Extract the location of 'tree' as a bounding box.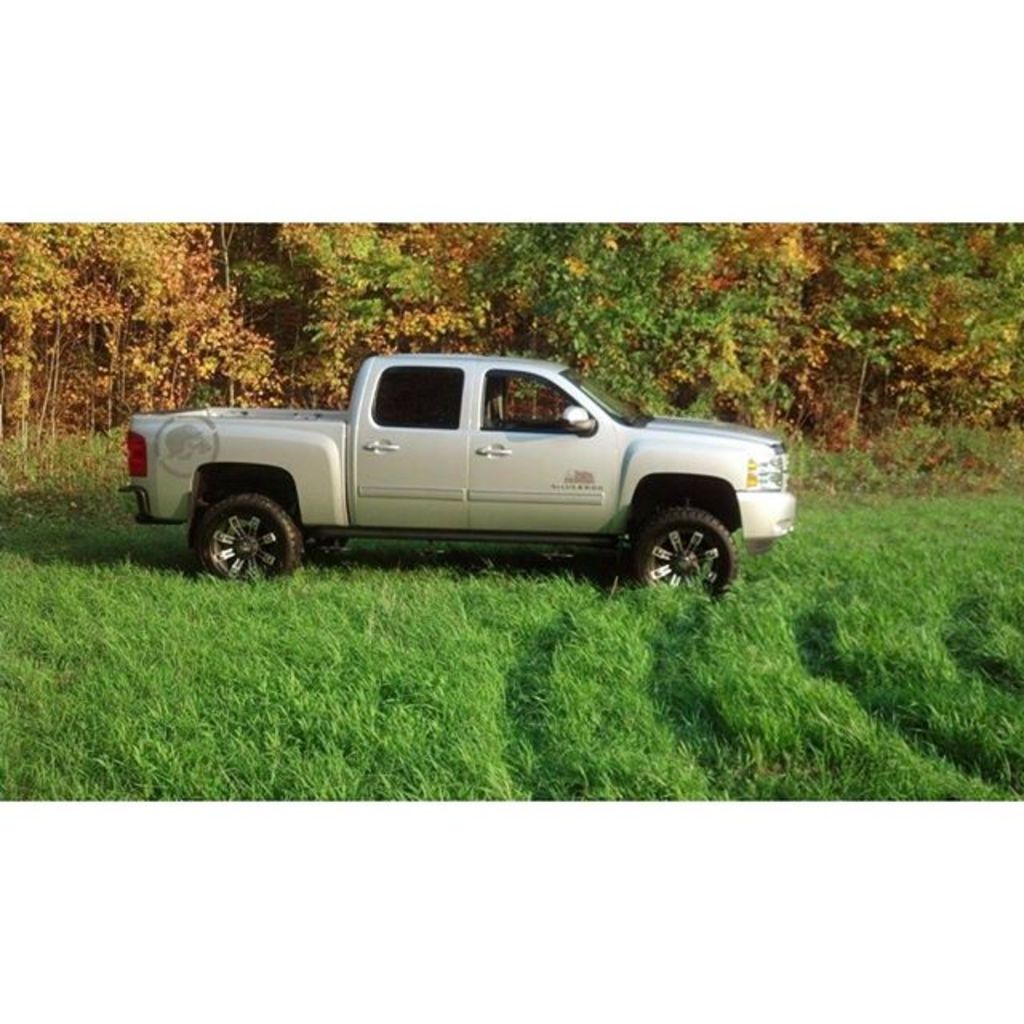
(left=475, top=222, right=819, bottom=435).
